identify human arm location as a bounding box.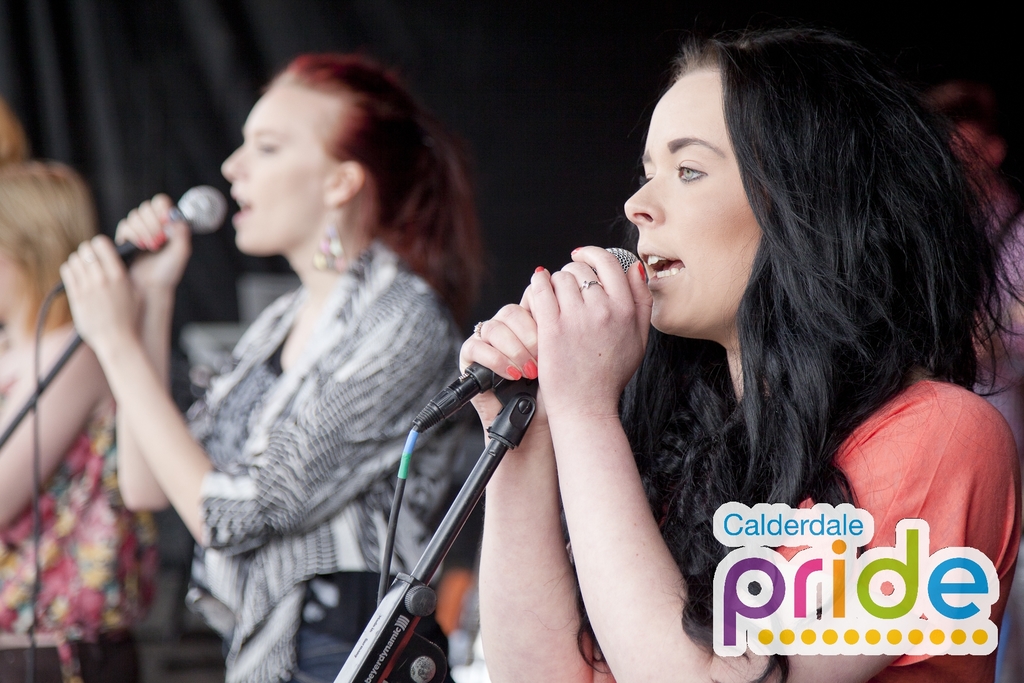
bbox=[116, 193, 282, 505].
